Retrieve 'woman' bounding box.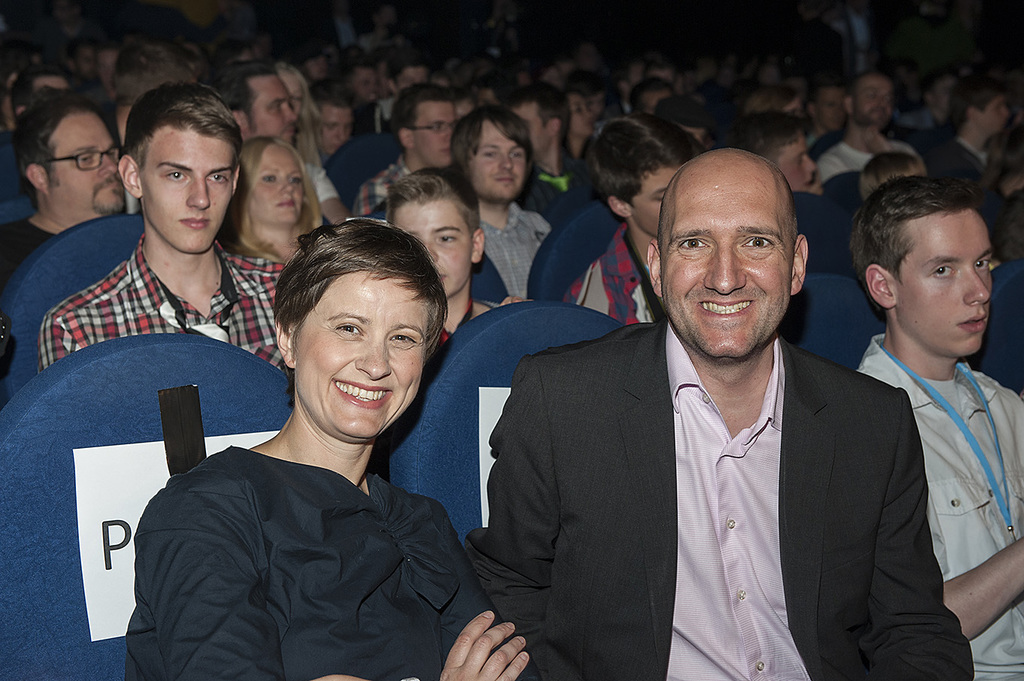
Bounding box: BBox(217, 133, 330, 263).
